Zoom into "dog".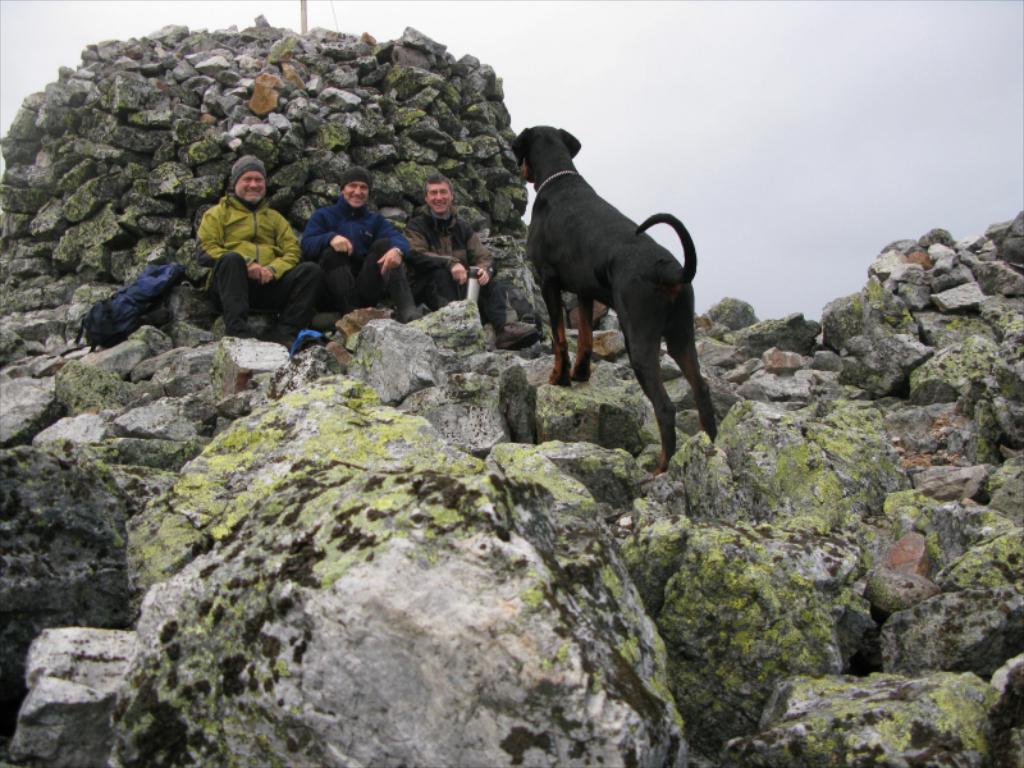
Zoom target: <bbox>508, 124, 723, 470</bbox>.
